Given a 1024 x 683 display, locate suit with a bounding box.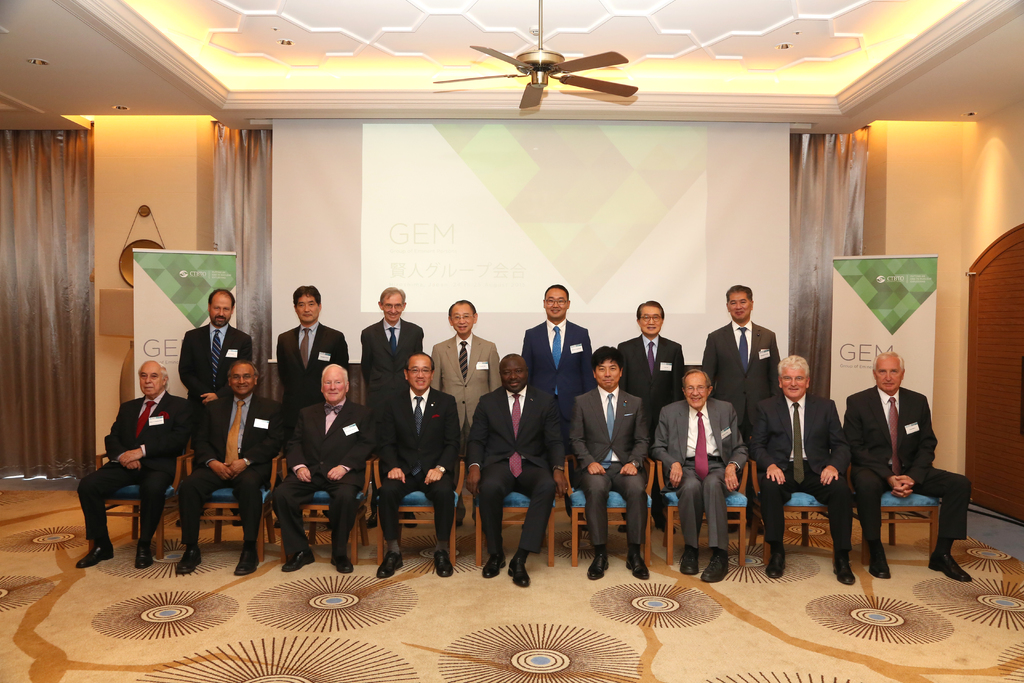
Located: <box>429,331,505,425</box>.
